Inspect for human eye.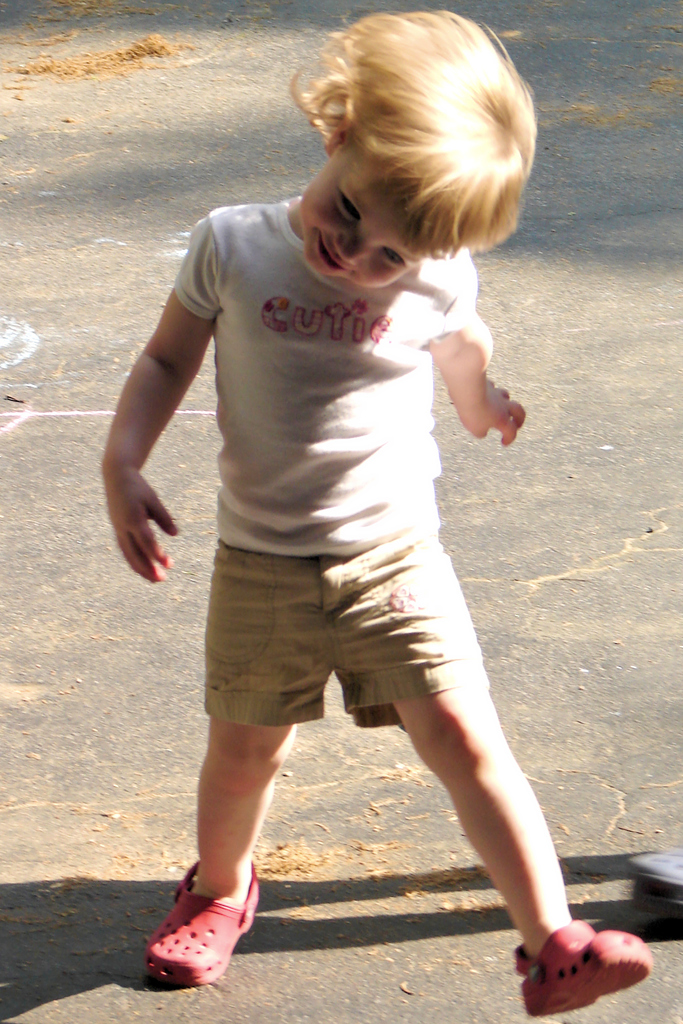
Inspection: rect(378, 248, 403, 269).
